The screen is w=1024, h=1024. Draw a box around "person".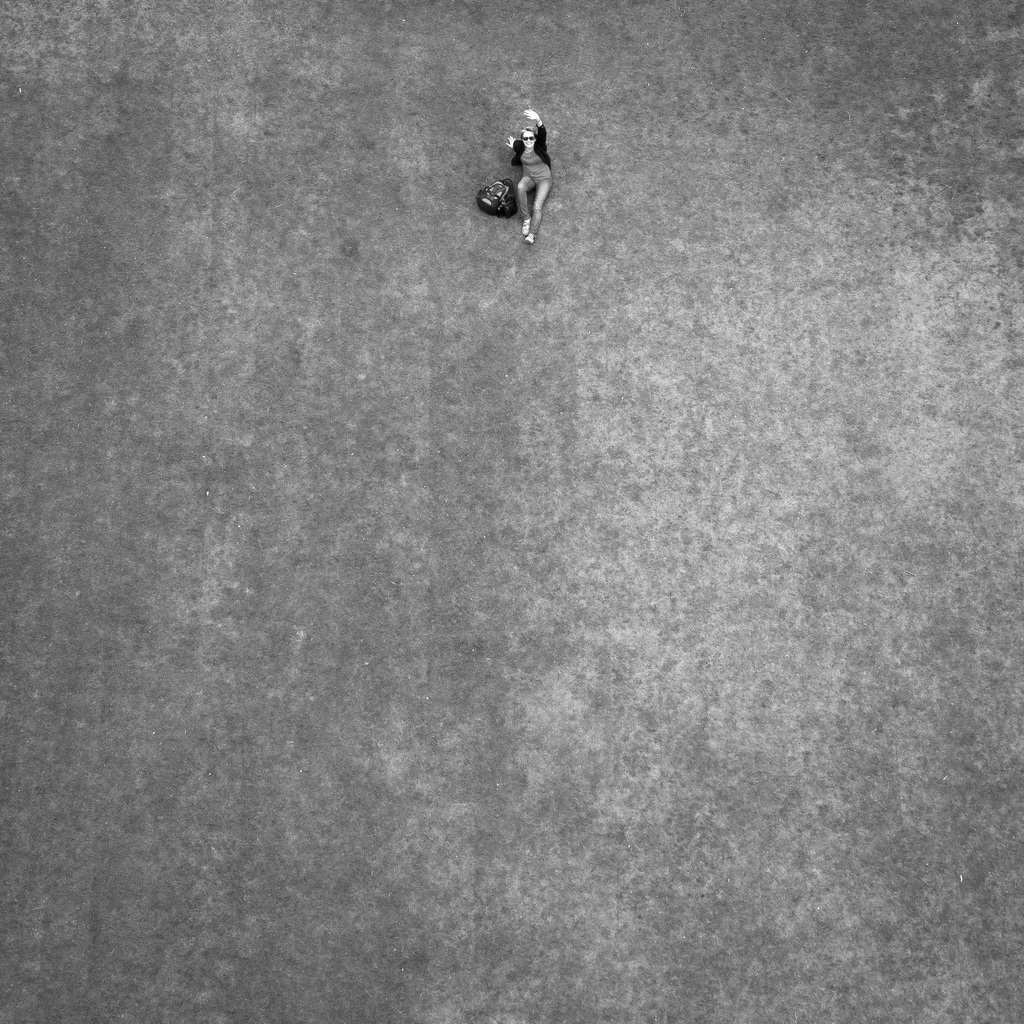
region(506, 105, 549, 244).
